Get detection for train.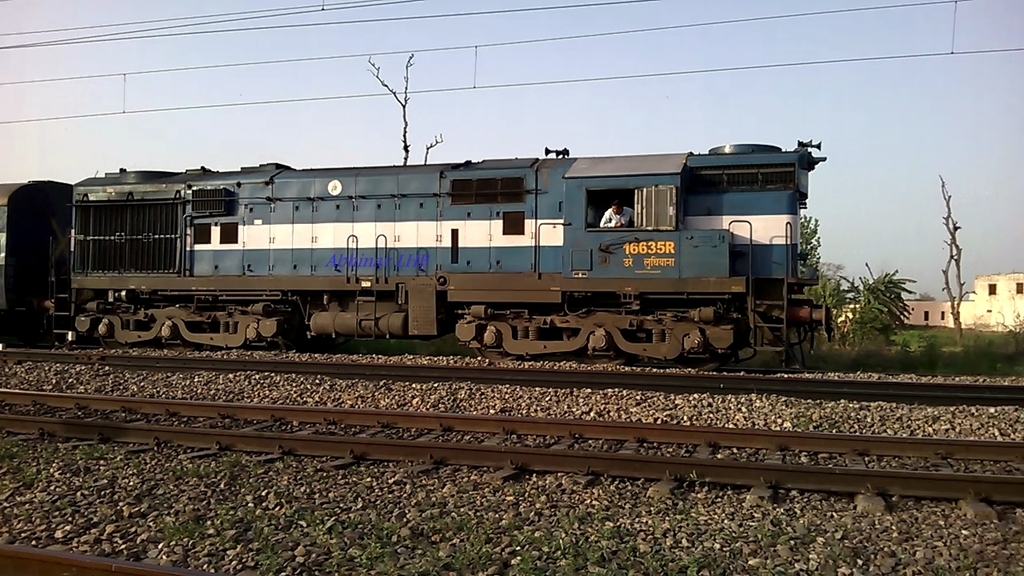
Detection: l=0, t=138, r=834, b=366.
